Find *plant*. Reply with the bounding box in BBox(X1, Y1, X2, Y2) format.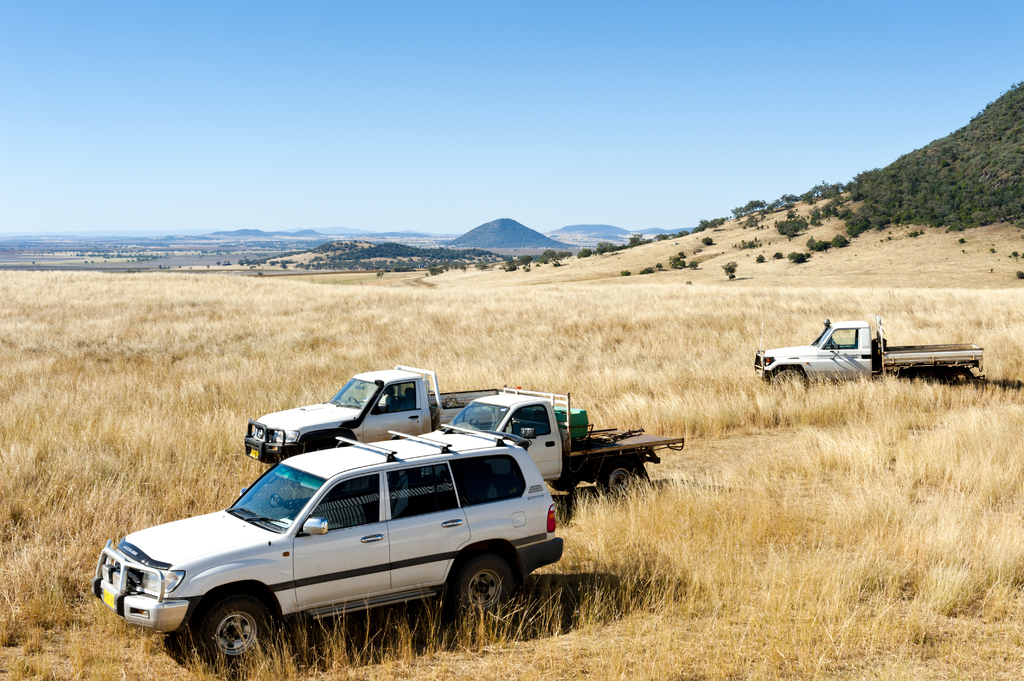
BBox(717, 255, 740, 280).
